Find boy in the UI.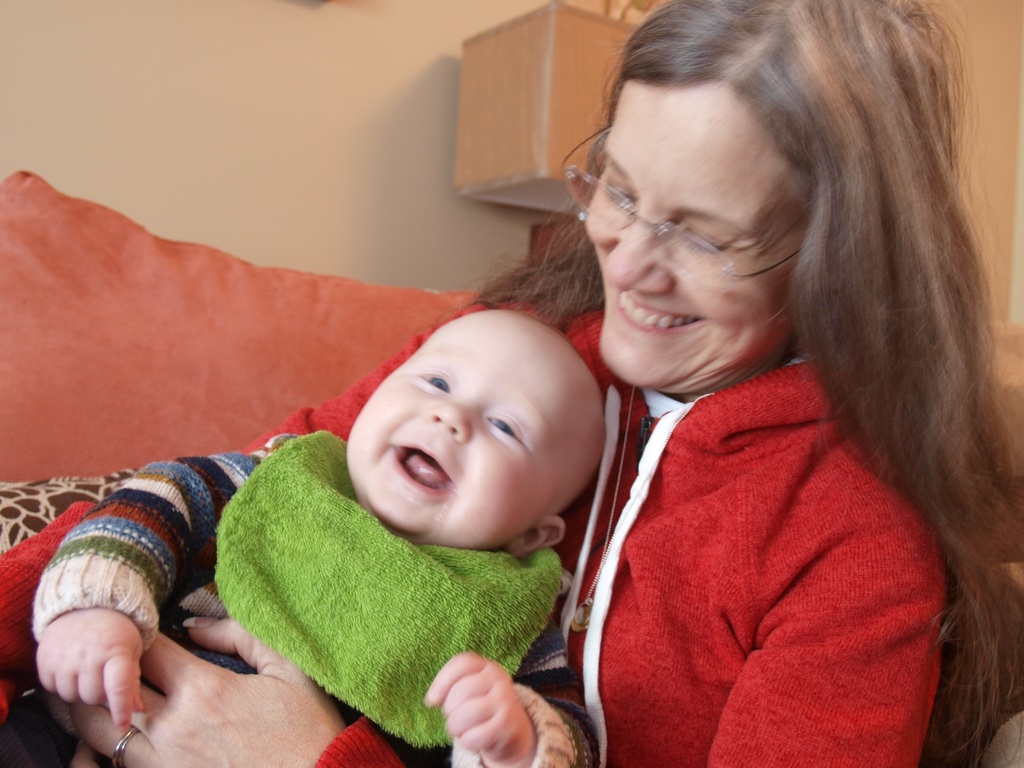
UI element at bbox=(0, 310, 601, 767).
